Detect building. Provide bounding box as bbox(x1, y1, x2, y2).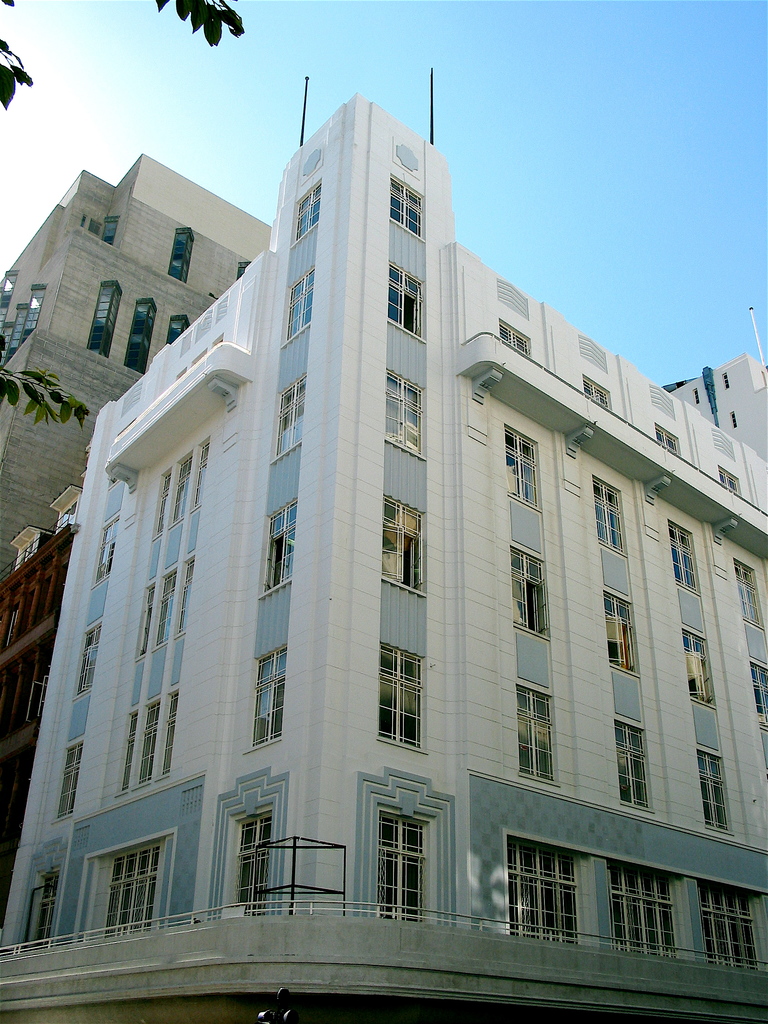
bbox(0, 477, 86, 925).
